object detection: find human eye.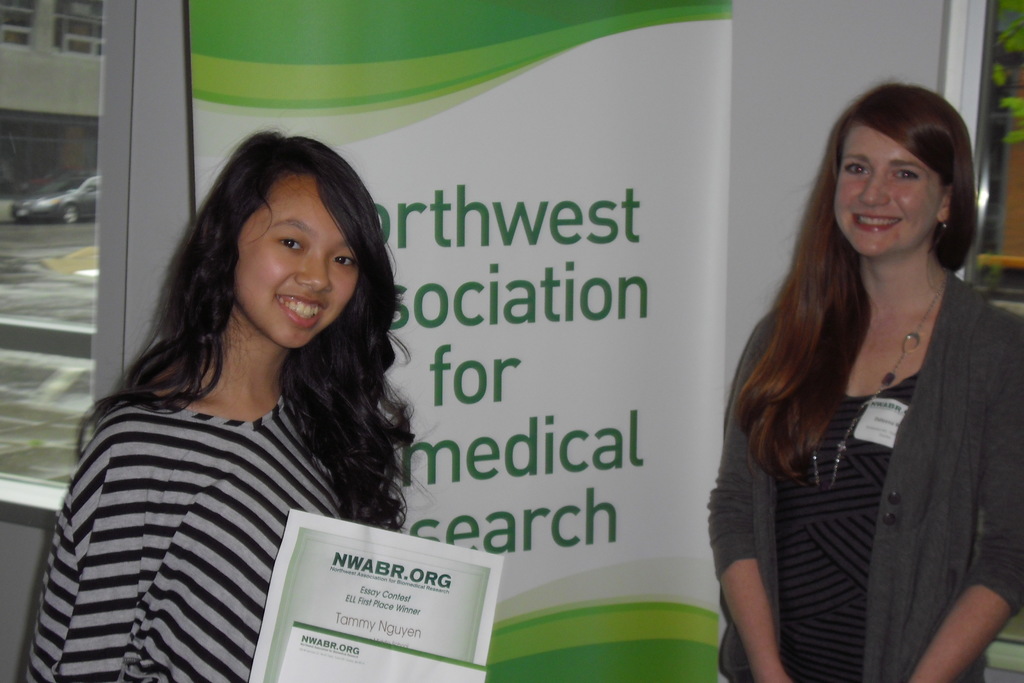
<region>885, 168, 926, 183</region>.
